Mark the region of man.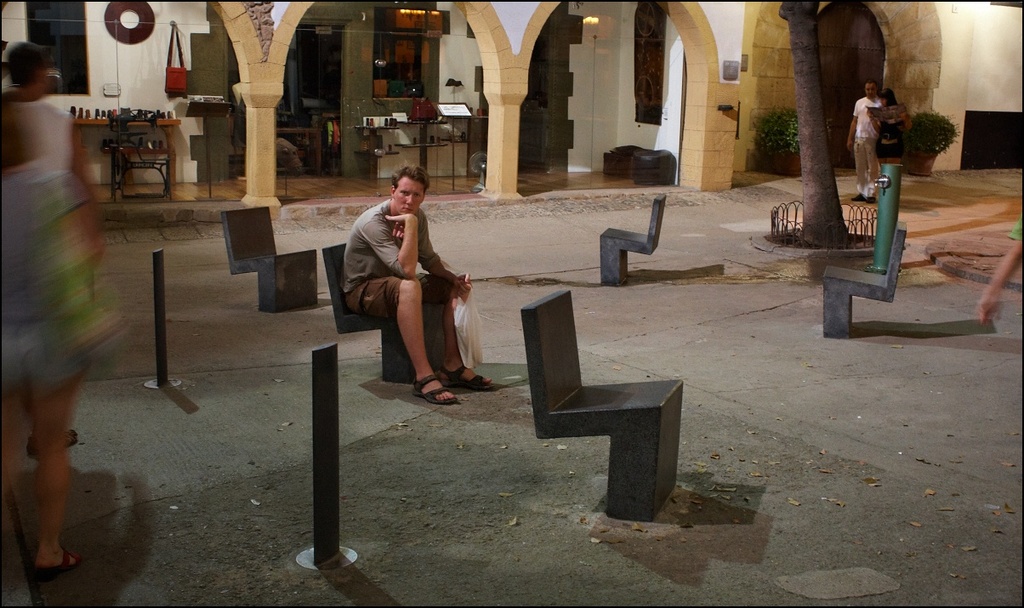
Region: [1, 40, 99, 206].
